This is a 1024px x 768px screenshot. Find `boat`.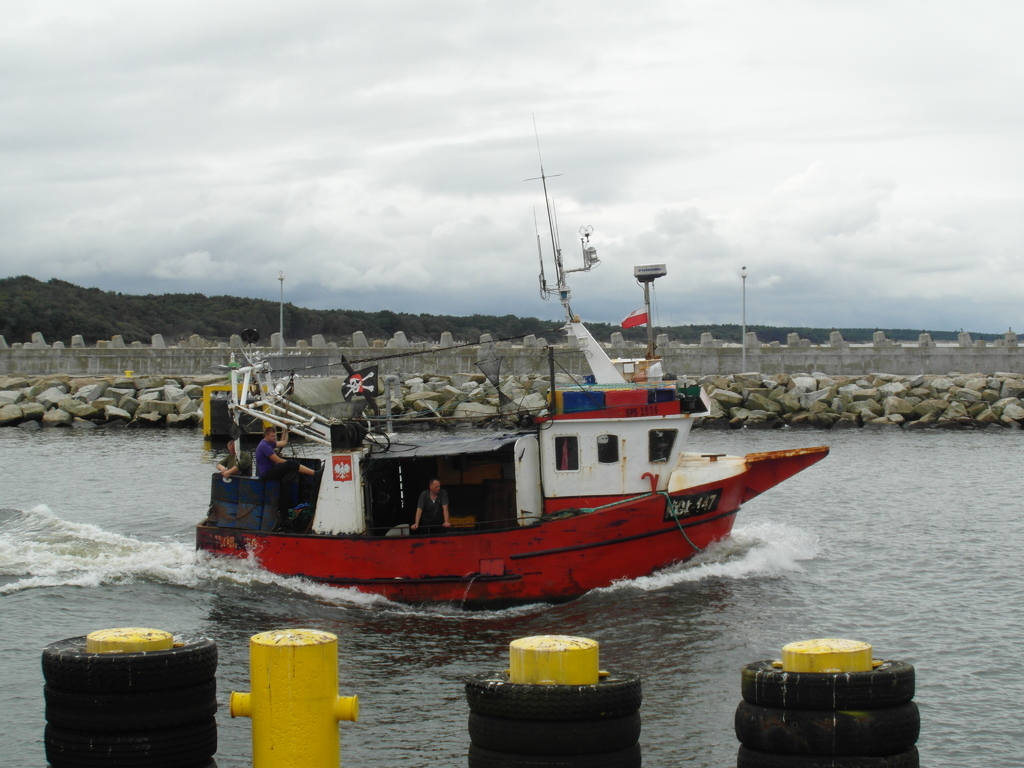
Bounding box: pyautogui.locateOnScreen(194, 111, 831, 610).
